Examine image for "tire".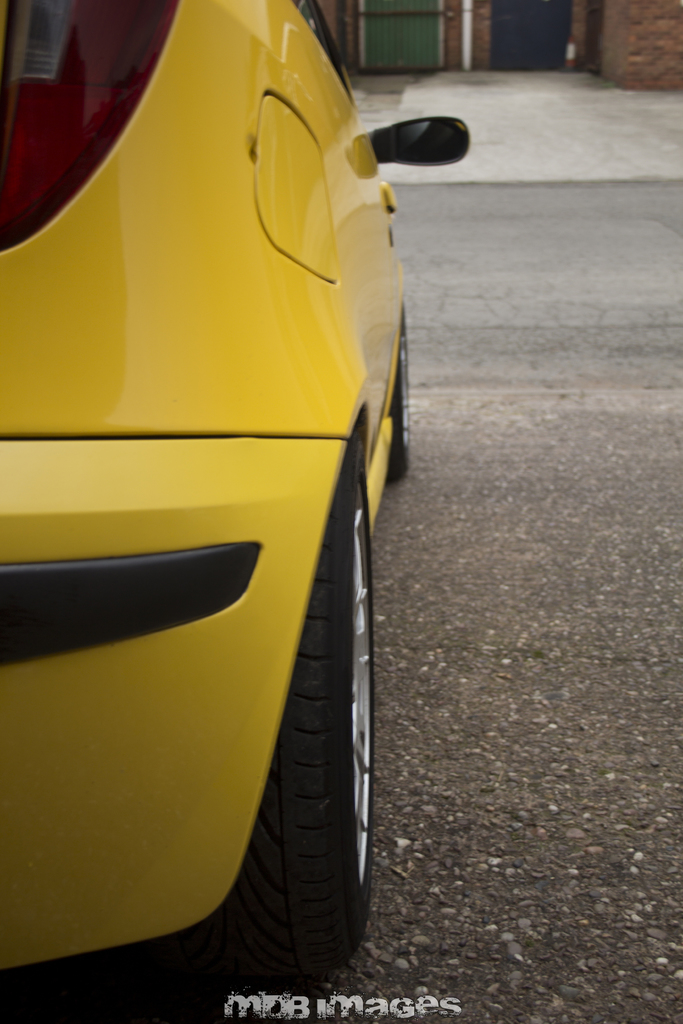
Examination result: <box>242,460,378,965</box>.
